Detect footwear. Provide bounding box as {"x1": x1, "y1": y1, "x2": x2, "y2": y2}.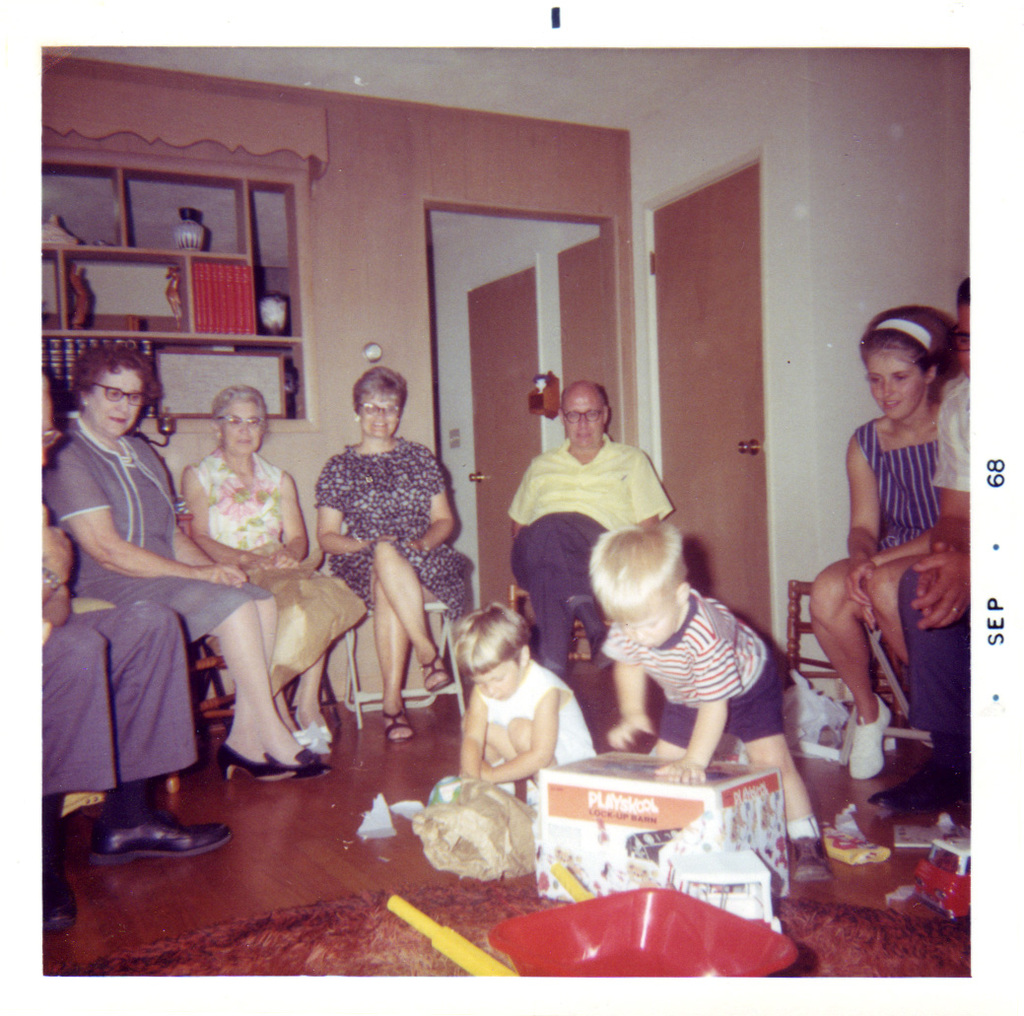
{"x1": 84, "y1": 804, "x2": 231, "y2": 863}.
